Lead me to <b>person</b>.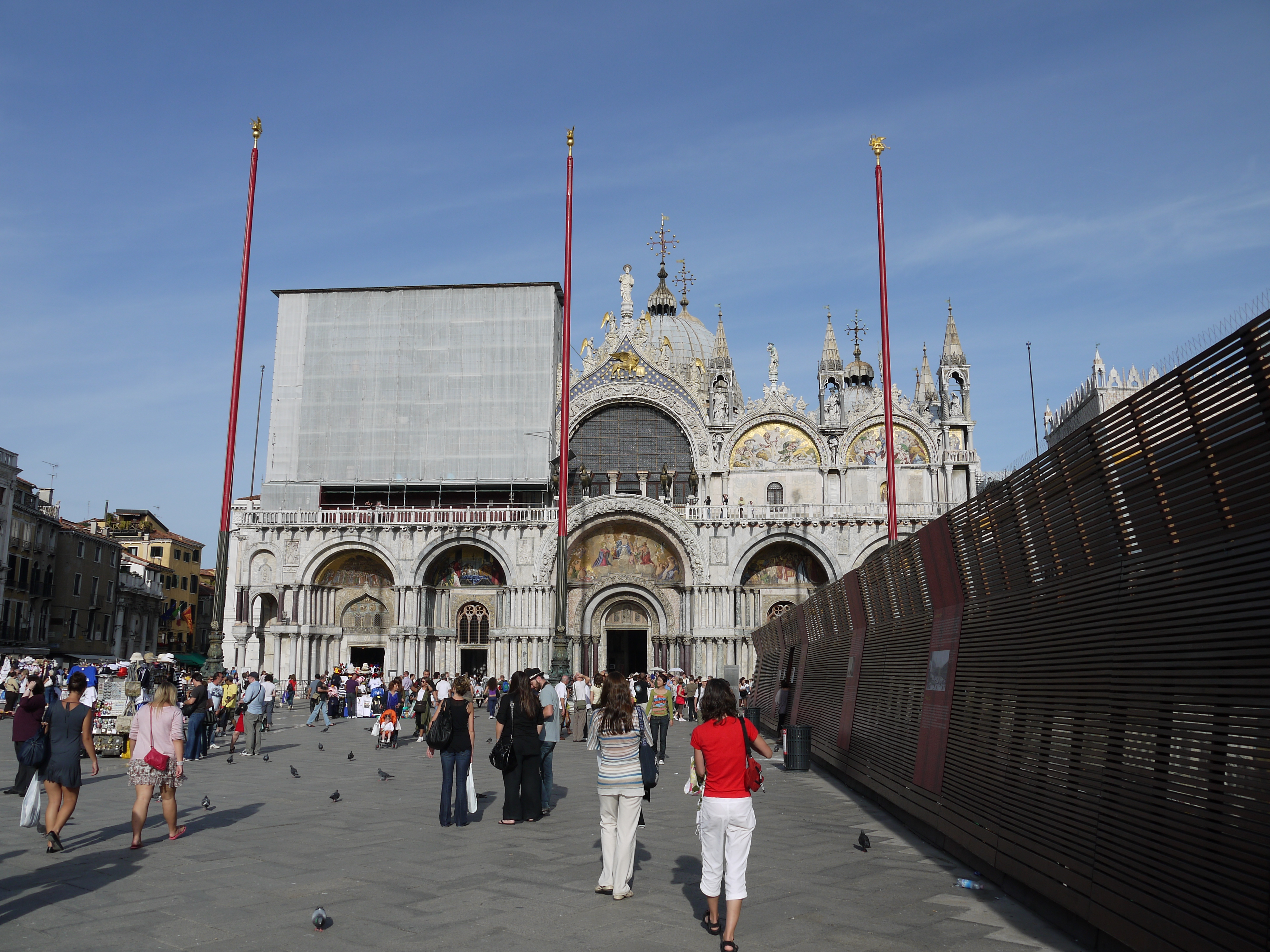
Lead to 130/215/137/234.
